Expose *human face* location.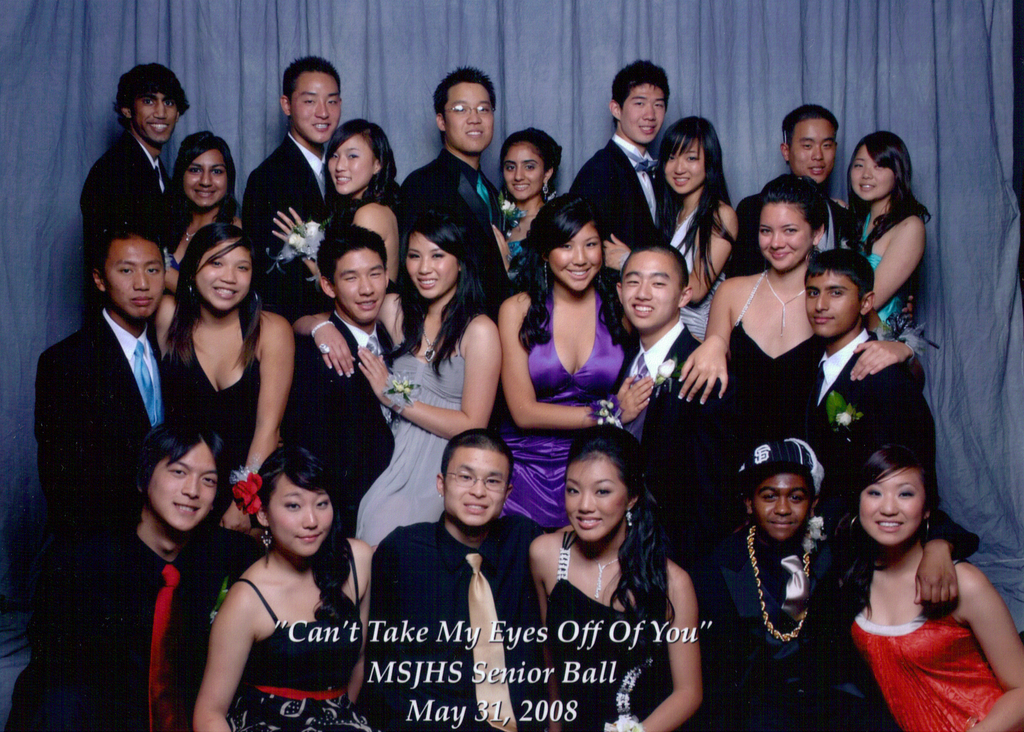
Exposed at {"left": 399, "top": 234, "right": 461, "bottom": 300}.
